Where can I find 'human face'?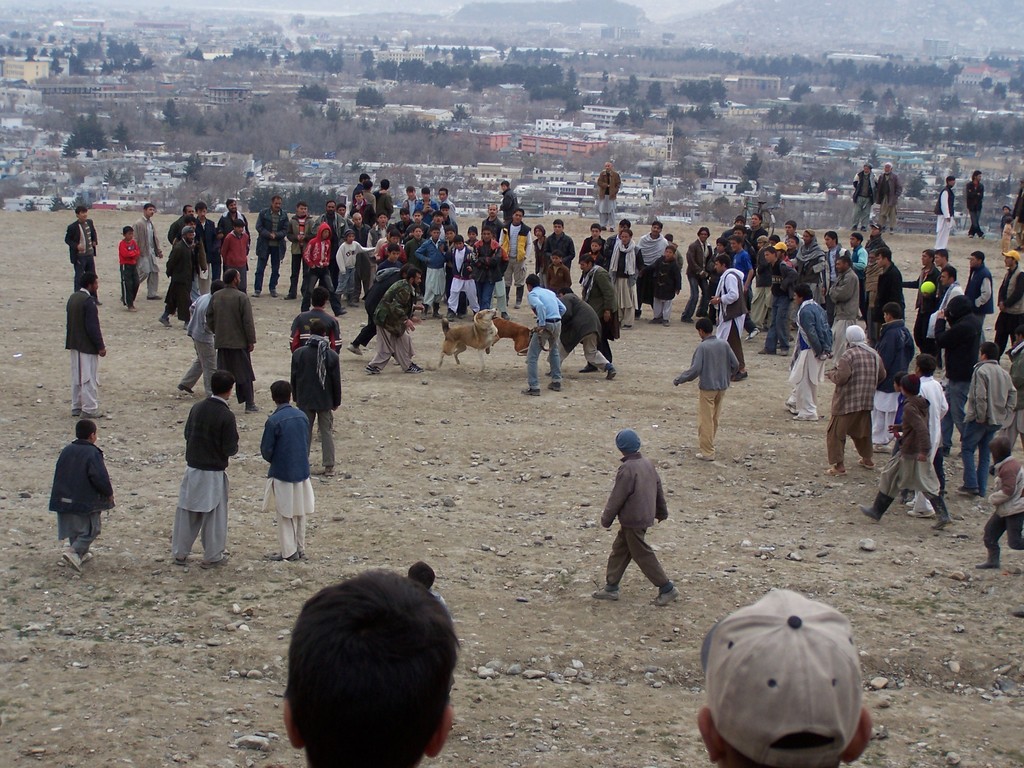
You can find it at bbox(710, 255, 723, 273).
